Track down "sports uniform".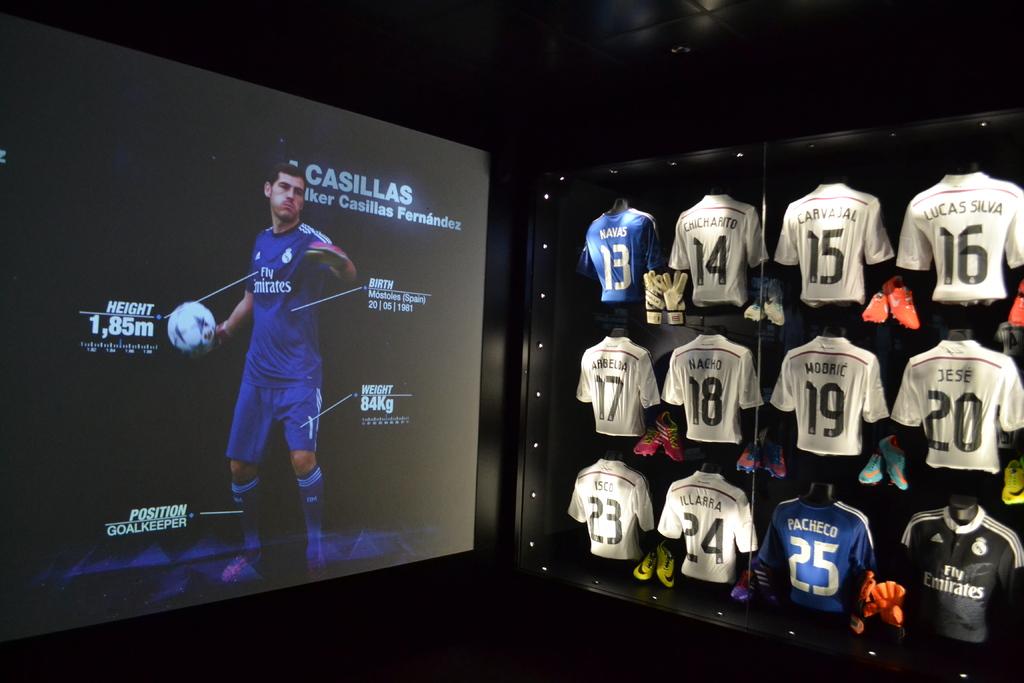
Tracked to BBox(753, 504, 879, 605).
